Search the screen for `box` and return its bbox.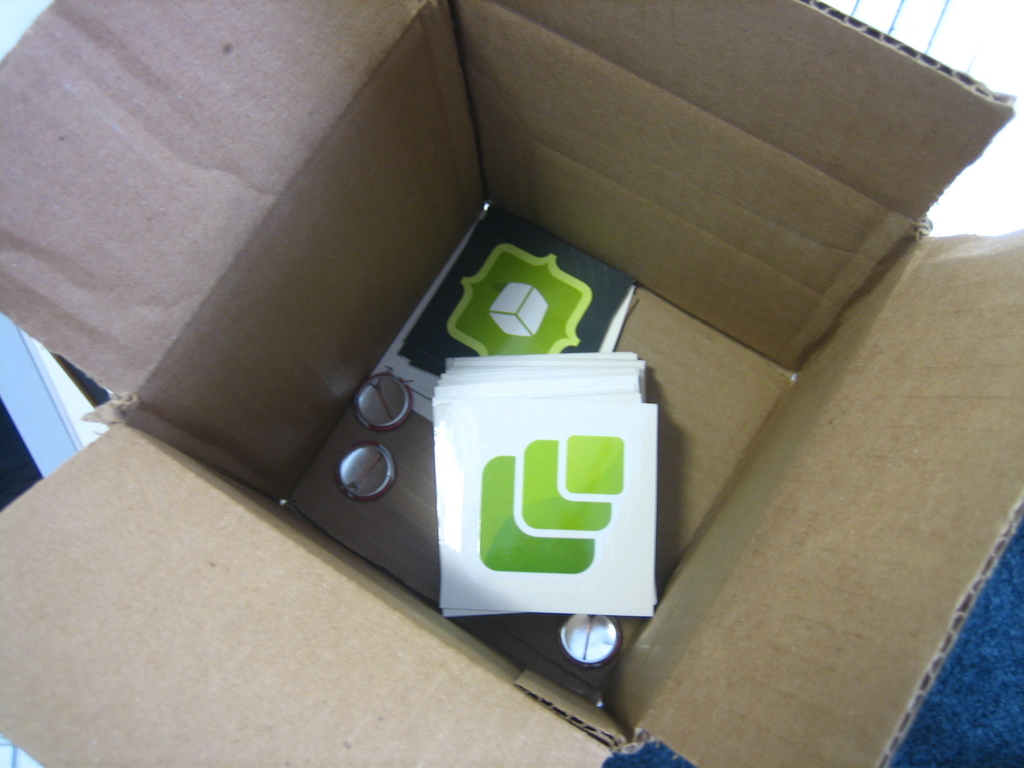
Found: <bbox>0, 2, 1023, 767</bbox>.
